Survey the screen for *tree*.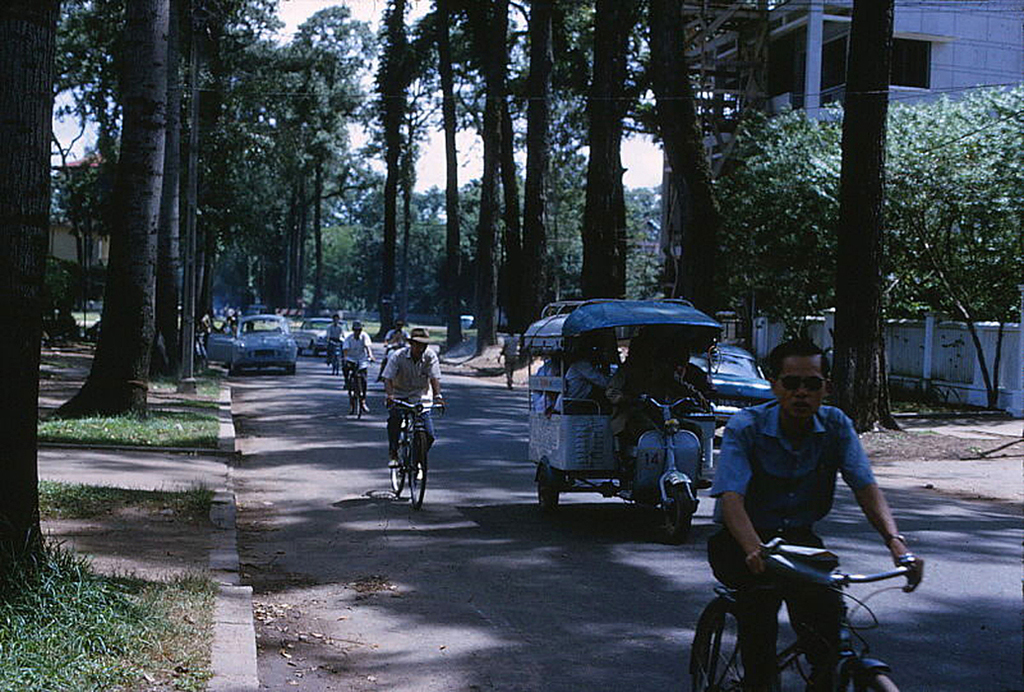
Survey found: locate(57, 0, 169, 416).
